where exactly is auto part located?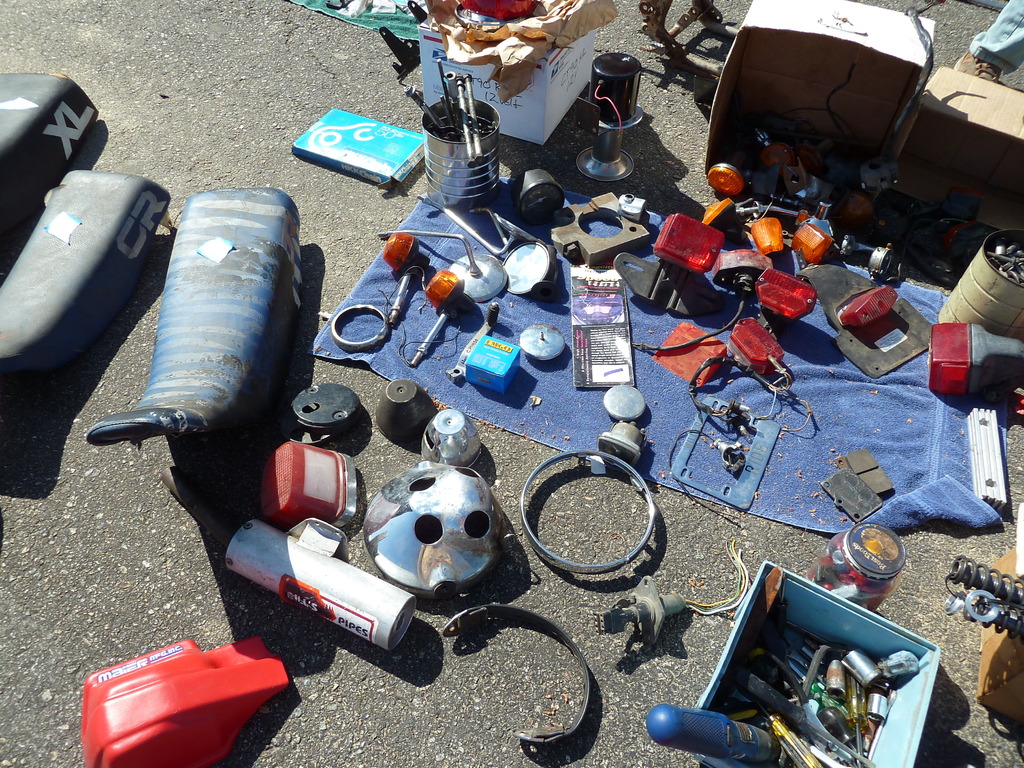
Its bounding box is <region>945, 555, 1023, 614</region>.
